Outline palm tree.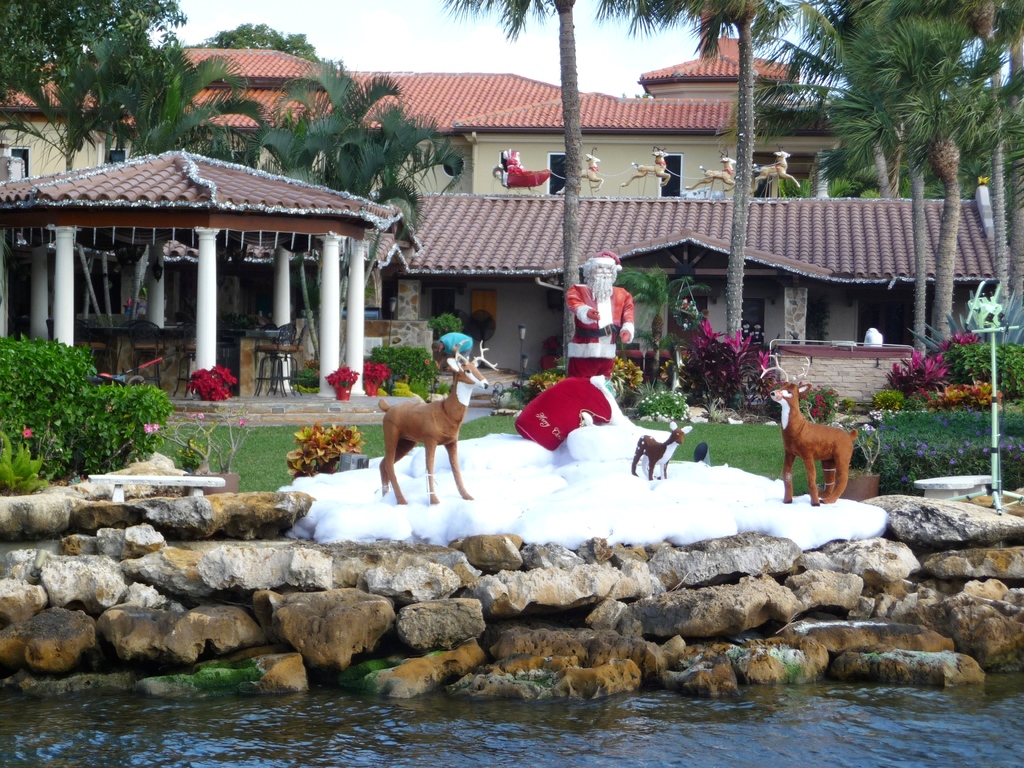
Outline: pyautogui.locateOnScreen(806, 1, 980, 152).
